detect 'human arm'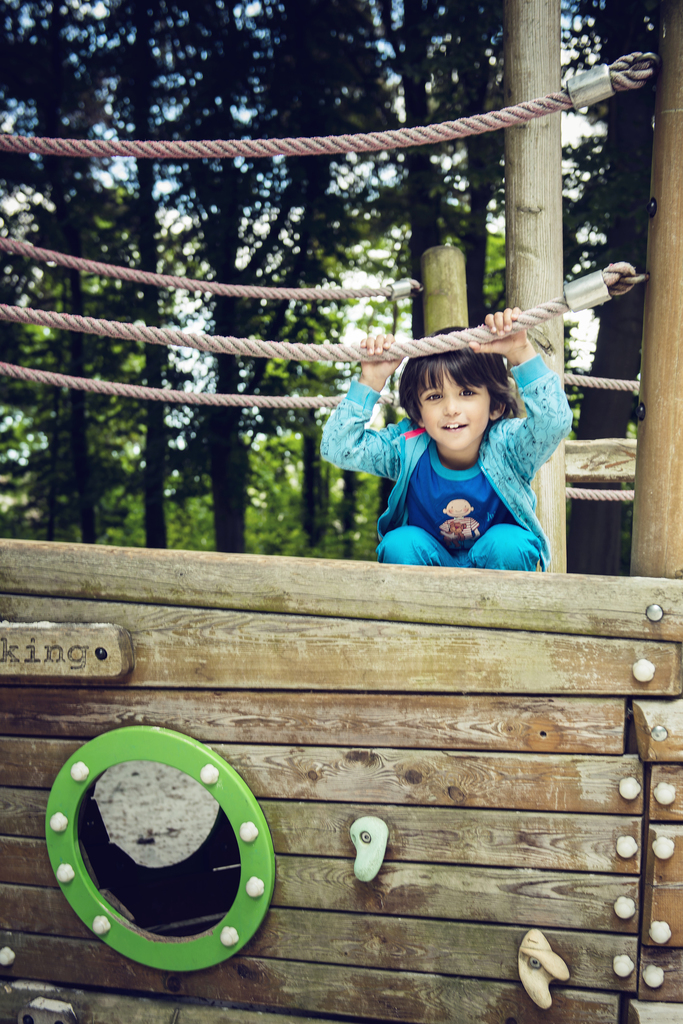
box(470, 302, 576, 480)
